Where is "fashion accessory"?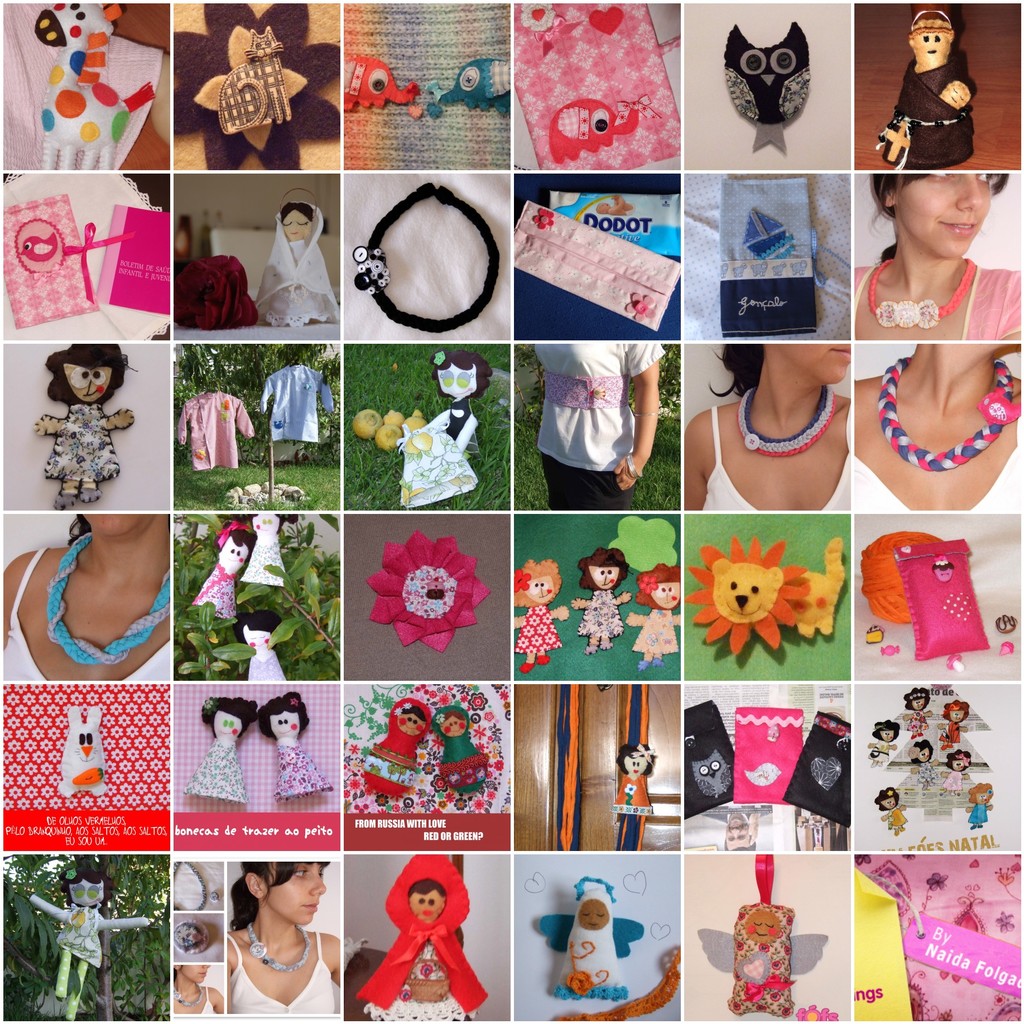
locate(170, 920, 212, 958).
